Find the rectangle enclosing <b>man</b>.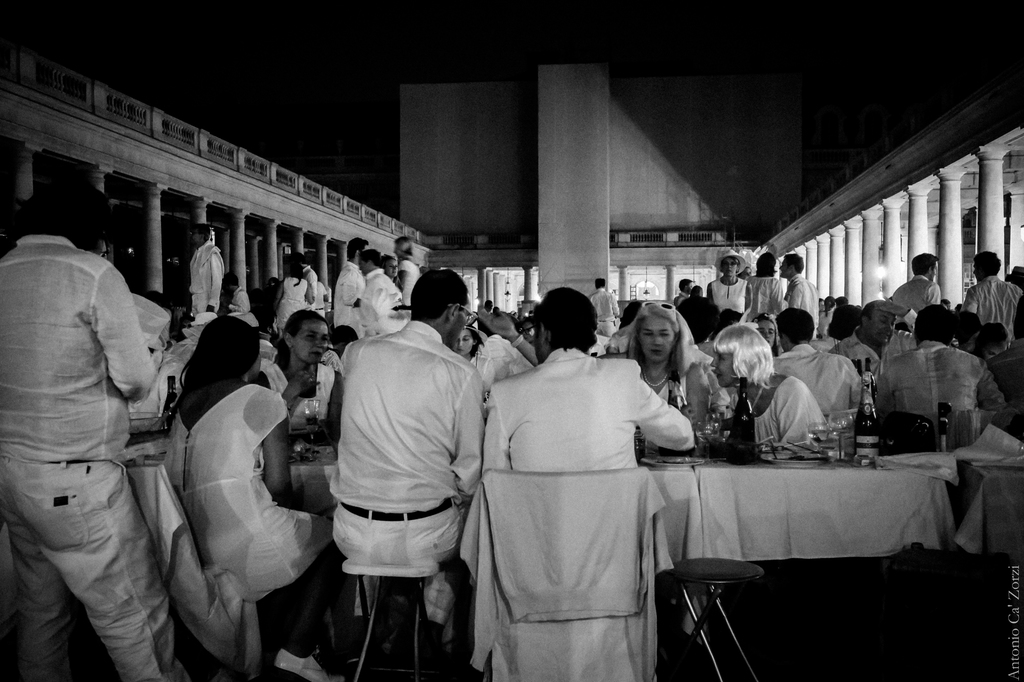
detection(357, 246, 401, 304).
